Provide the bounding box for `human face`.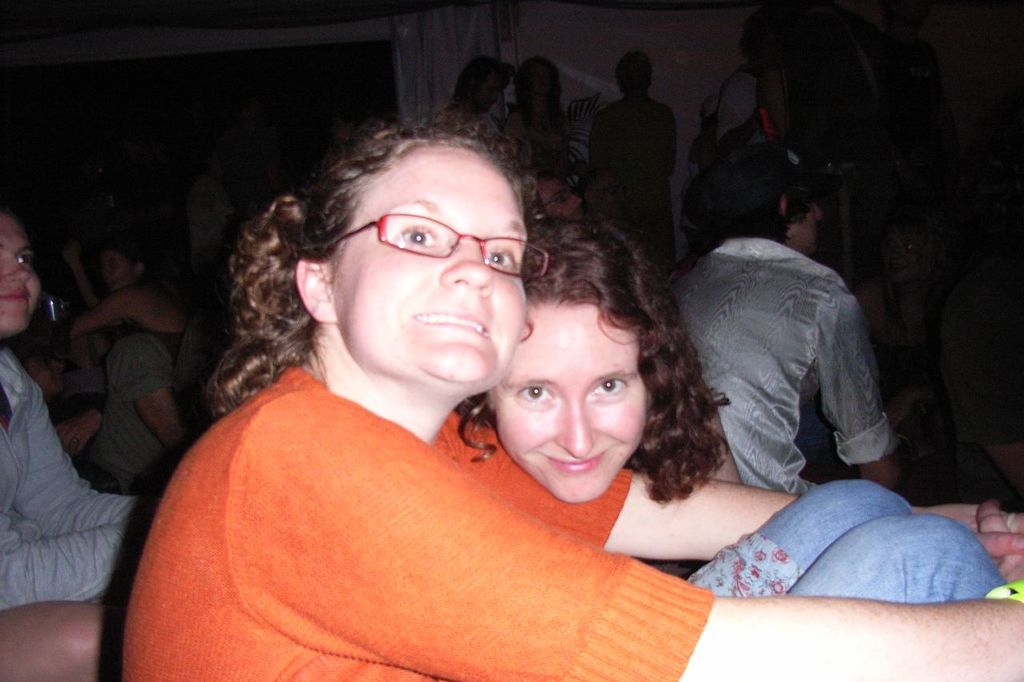
left=100, top=253, right=133, bottom=289.
